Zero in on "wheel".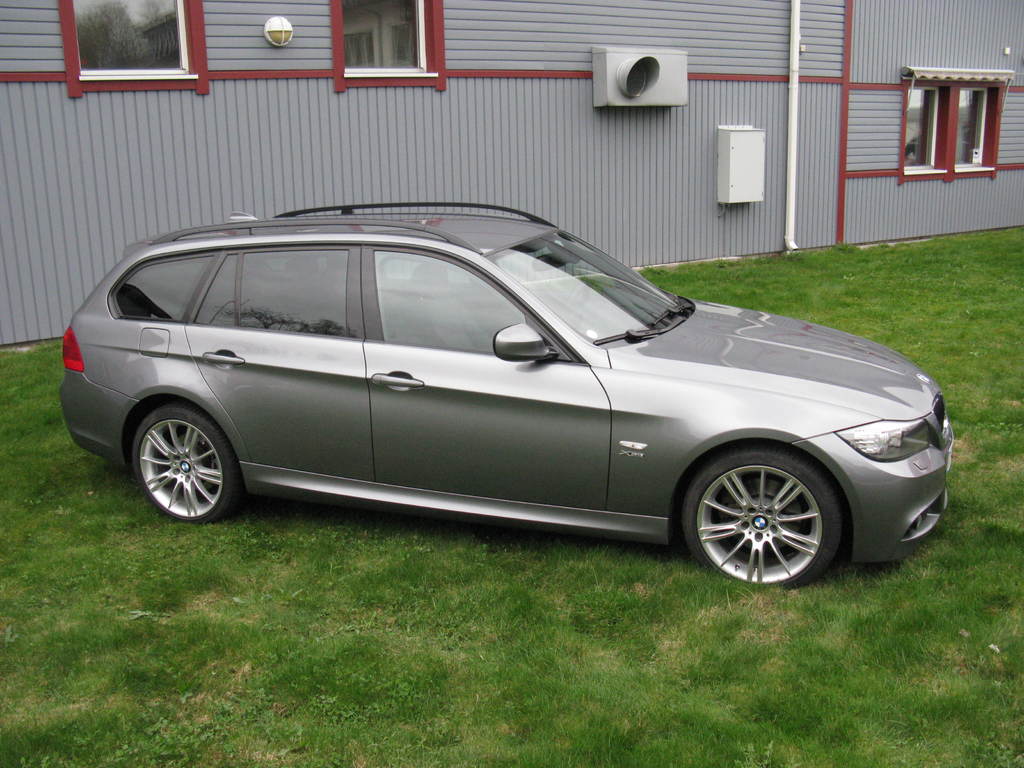
Zeroed in: <bbox>123, 403, 243, 528</bbox>.
